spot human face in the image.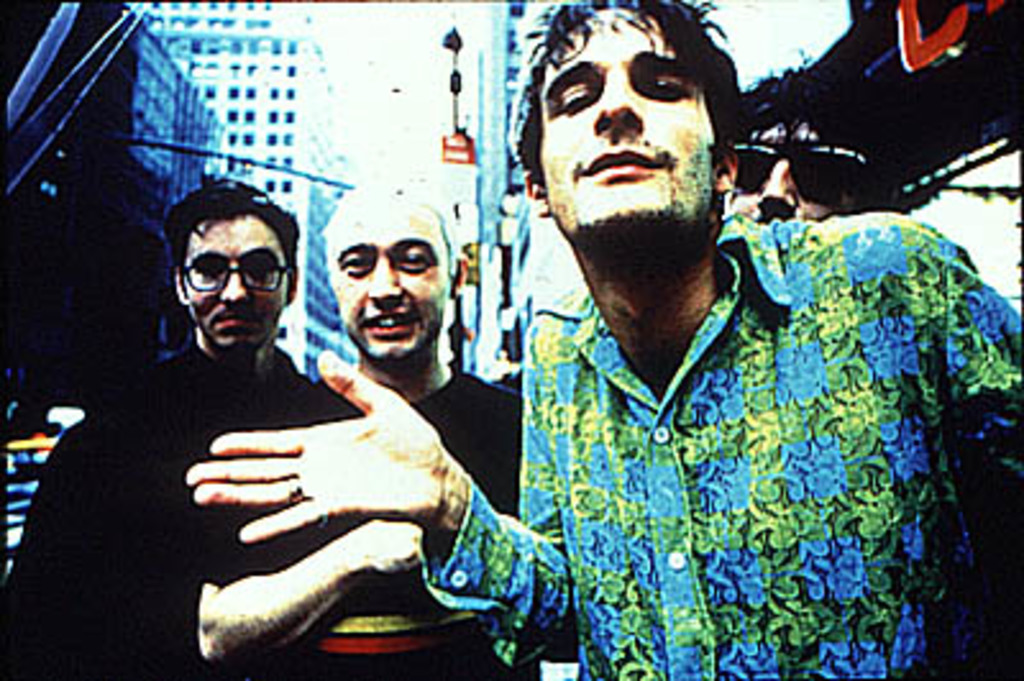
human face found at bbox=[325, 218, 440, 361].
